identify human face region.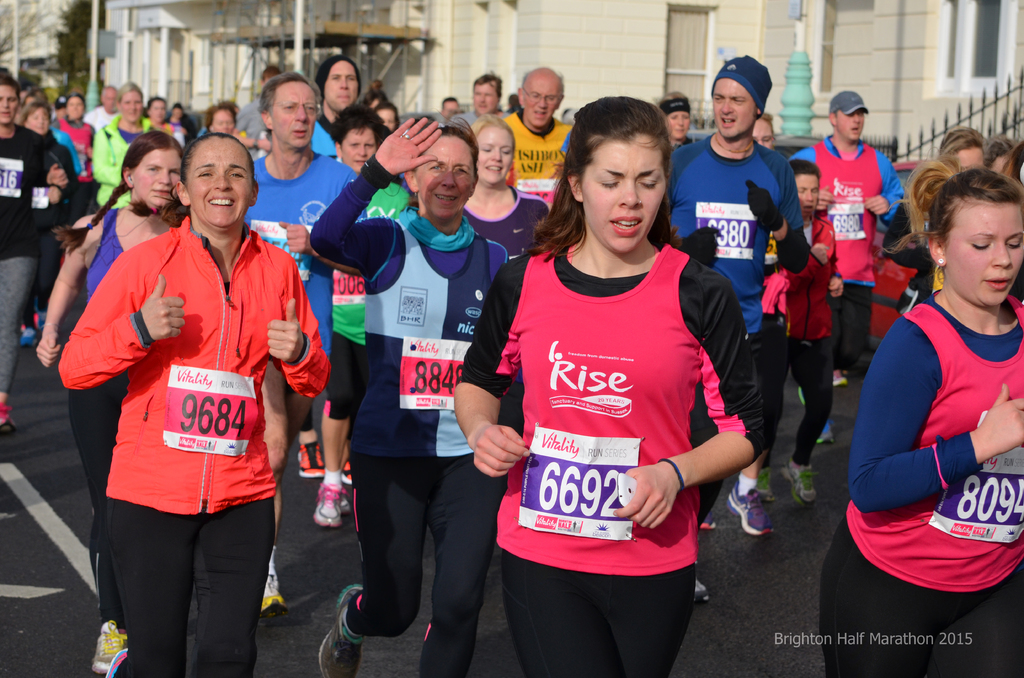
Region: bbox(792, 175, 820, 221).
